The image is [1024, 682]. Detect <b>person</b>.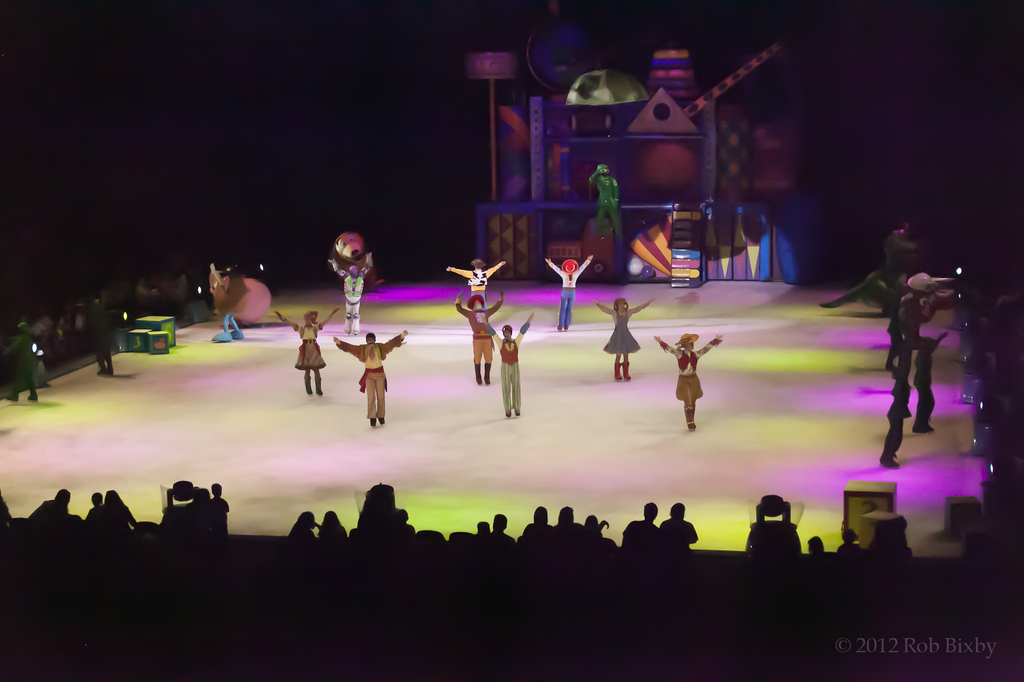
Detection: {"left": 483, "top": 314, "right": 532, "bottom": 419}.
